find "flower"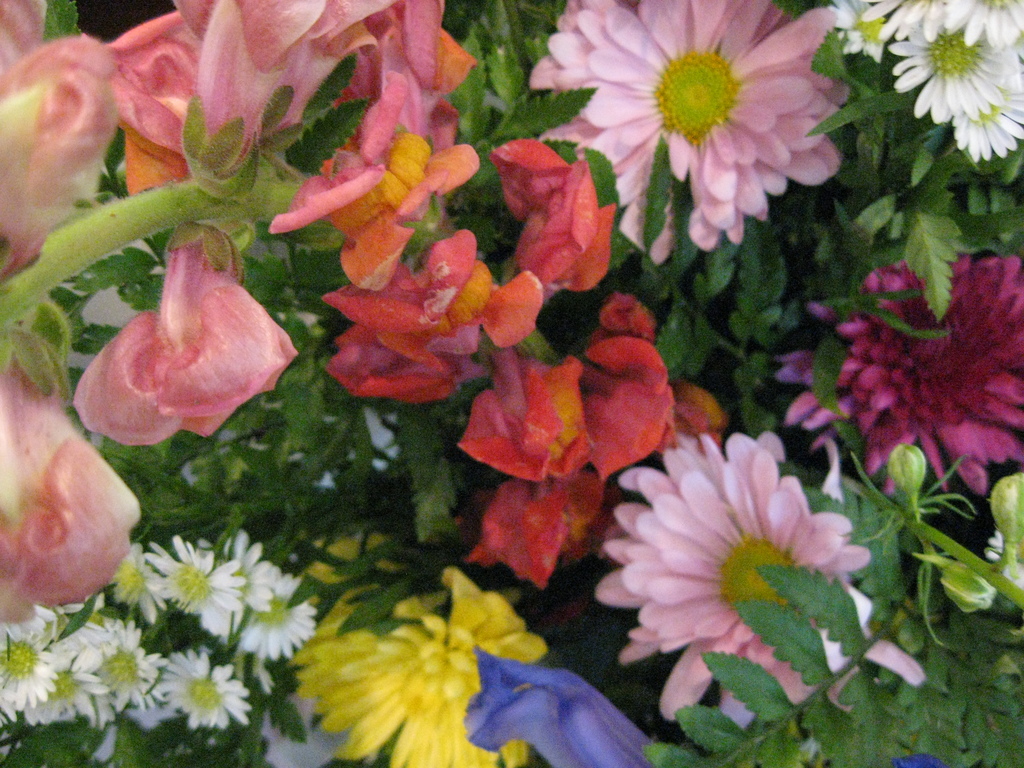
bbox(330, 208, 550, 392)
